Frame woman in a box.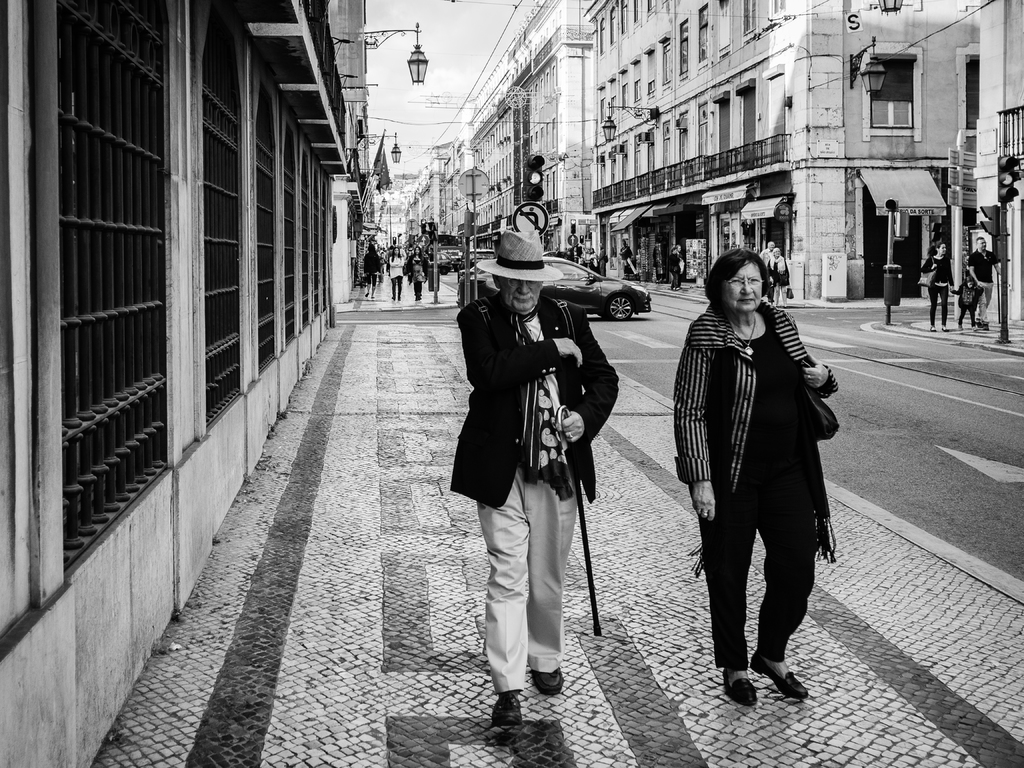
[left=408, top=247, right=429, bottom=299].
